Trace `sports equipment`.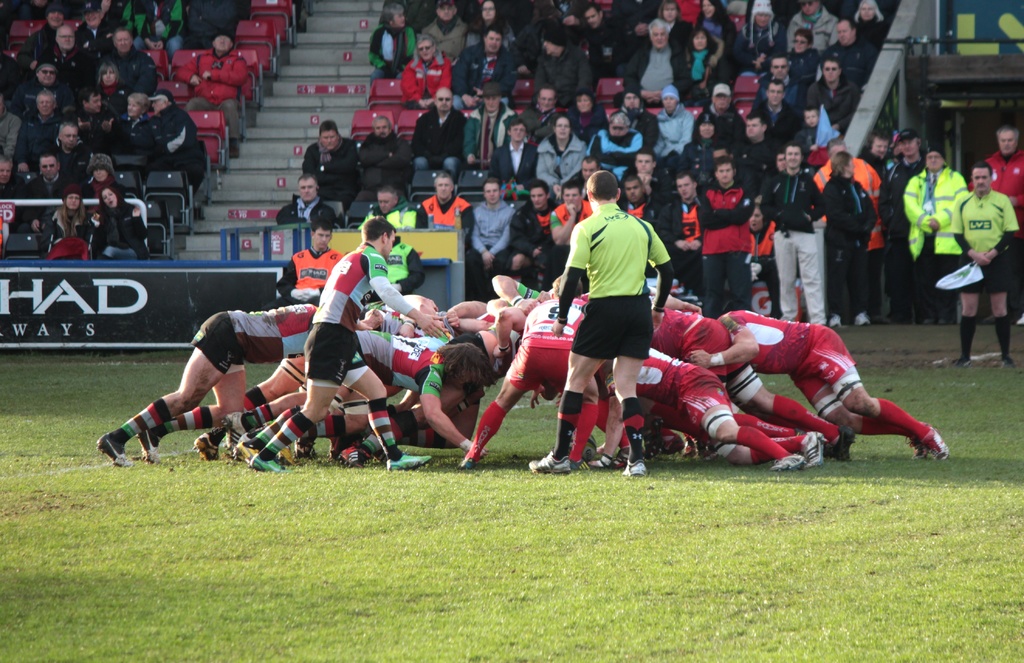
Traced to {"left": 566, "top": 430, "right": 598, "bottom": 465}.
